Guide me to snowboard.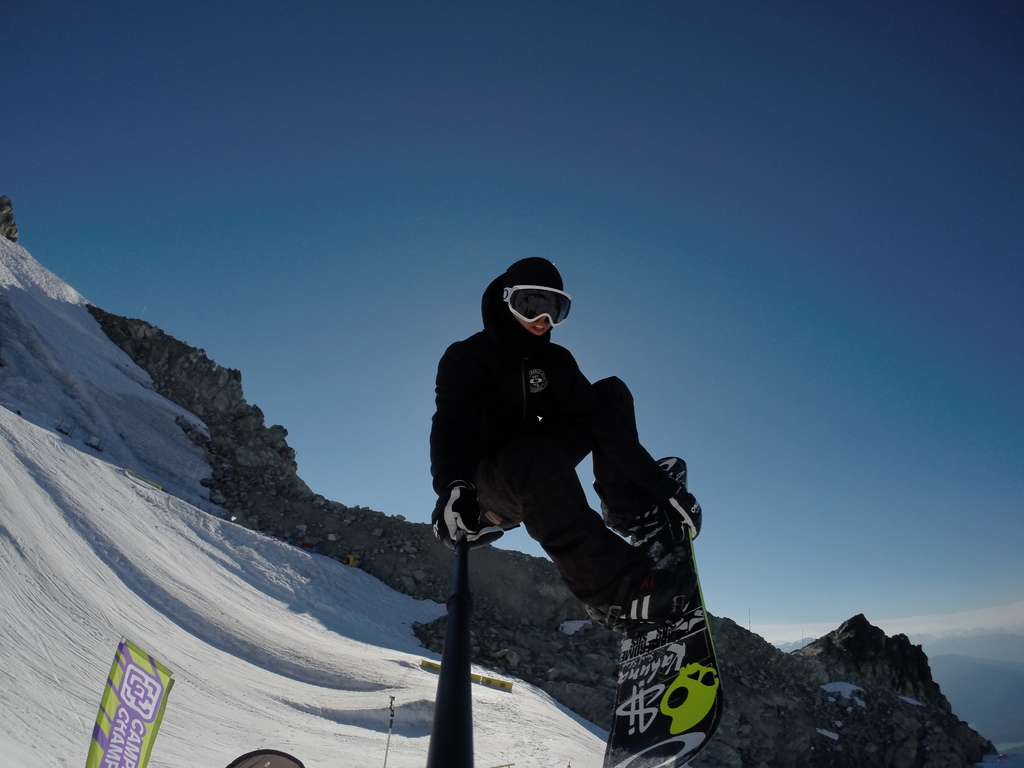
Guidance: detection(596, 456, 723, 767).
